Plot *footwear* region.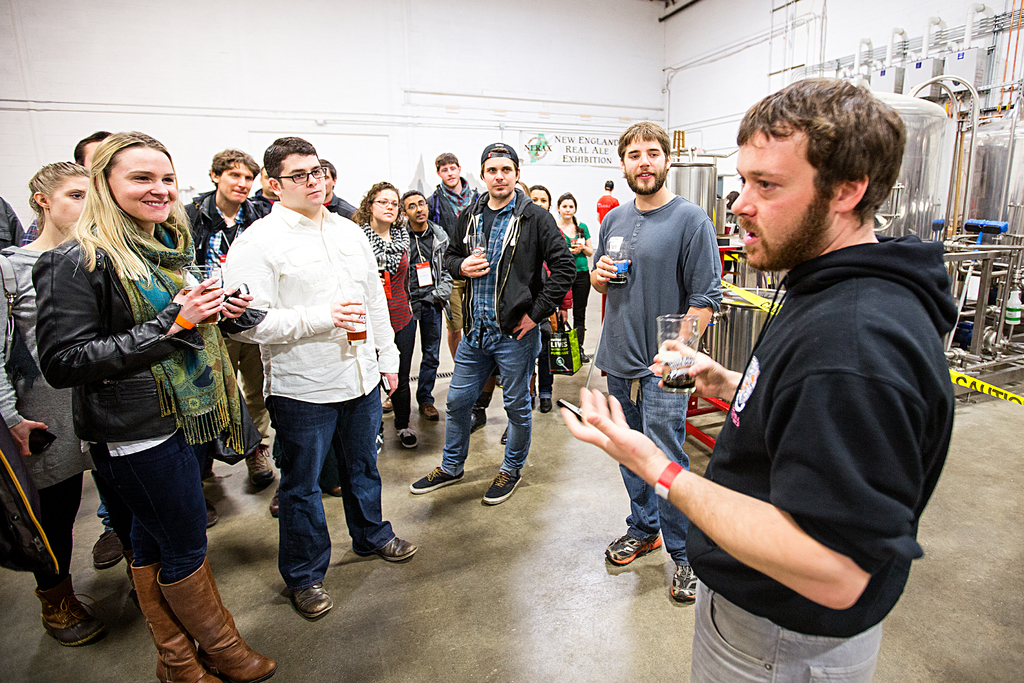
Plotted at <box>206,504,216,530</box>.
